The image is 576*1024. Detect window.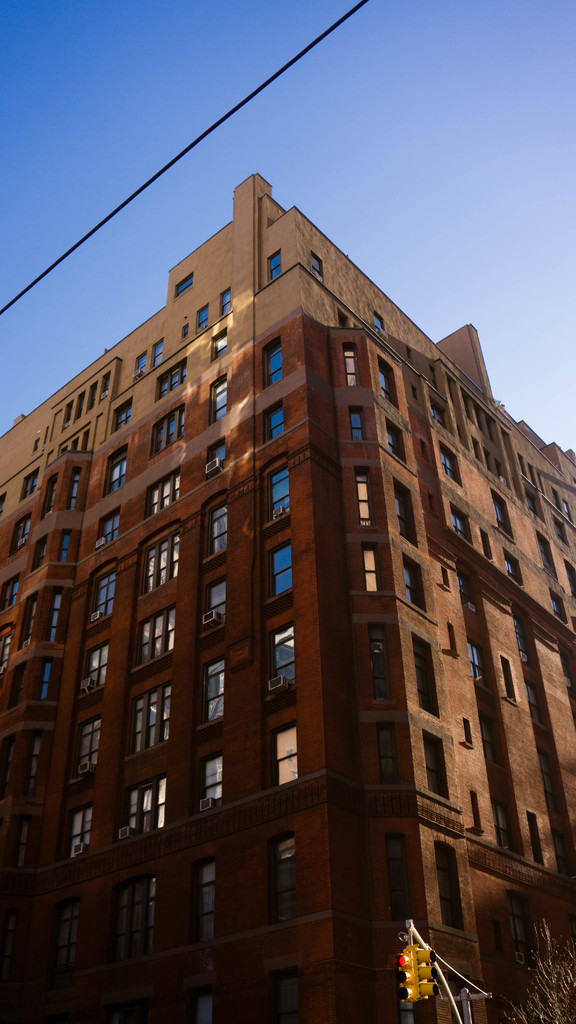
Detection: select_region(268, 344, 282, 389).
